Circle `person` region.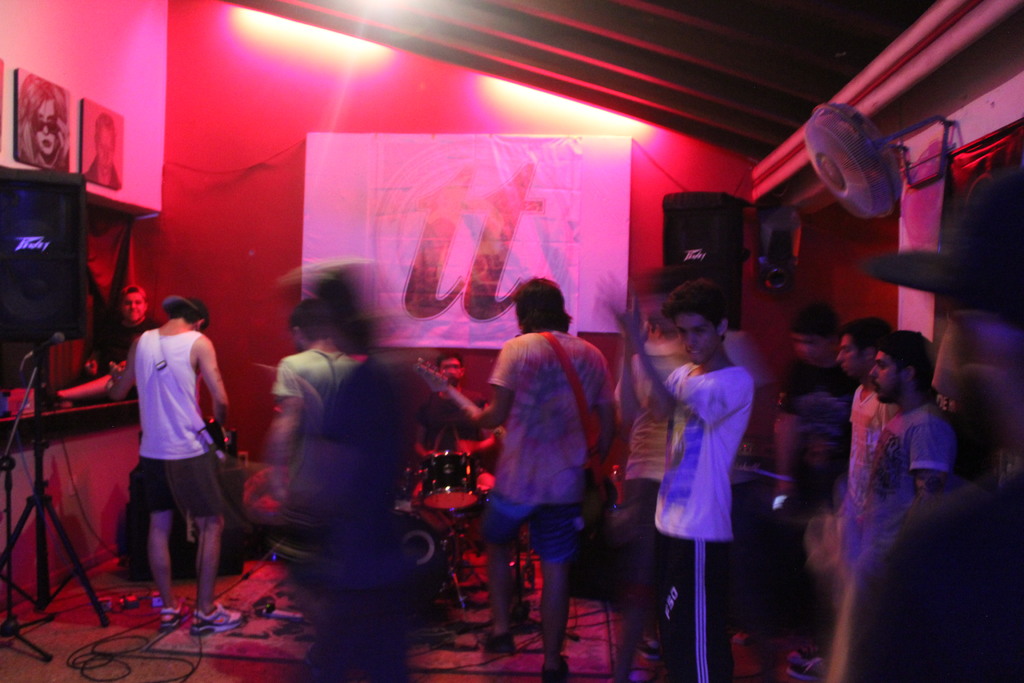
Region: 835:314:894:673.
